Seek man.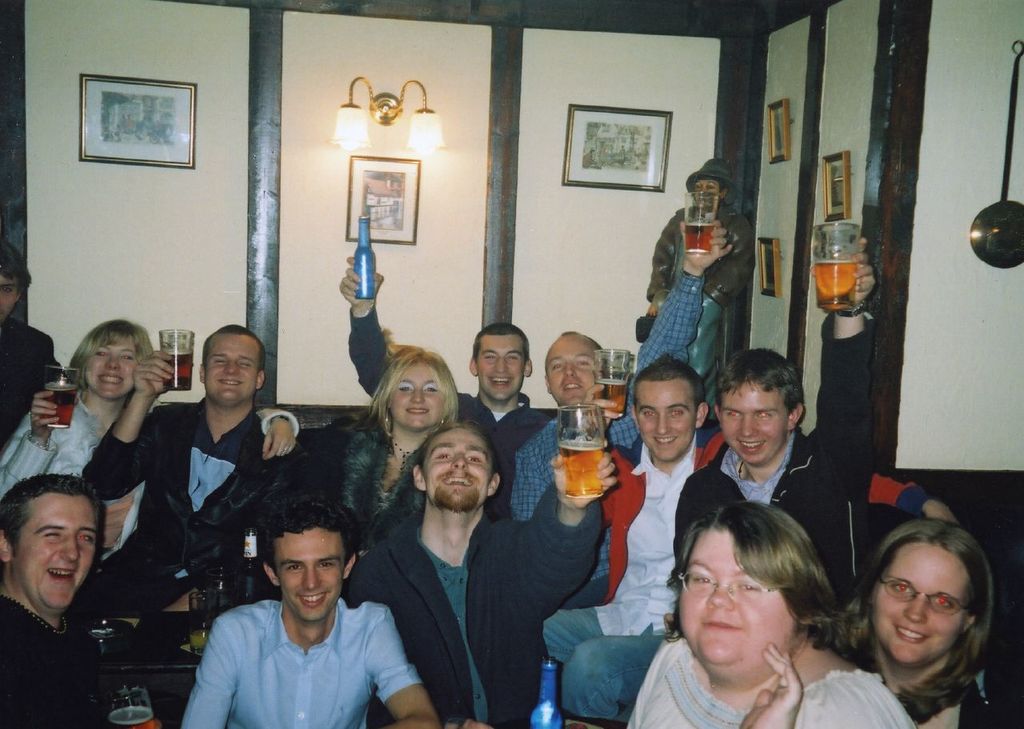
180:493:447:728.
